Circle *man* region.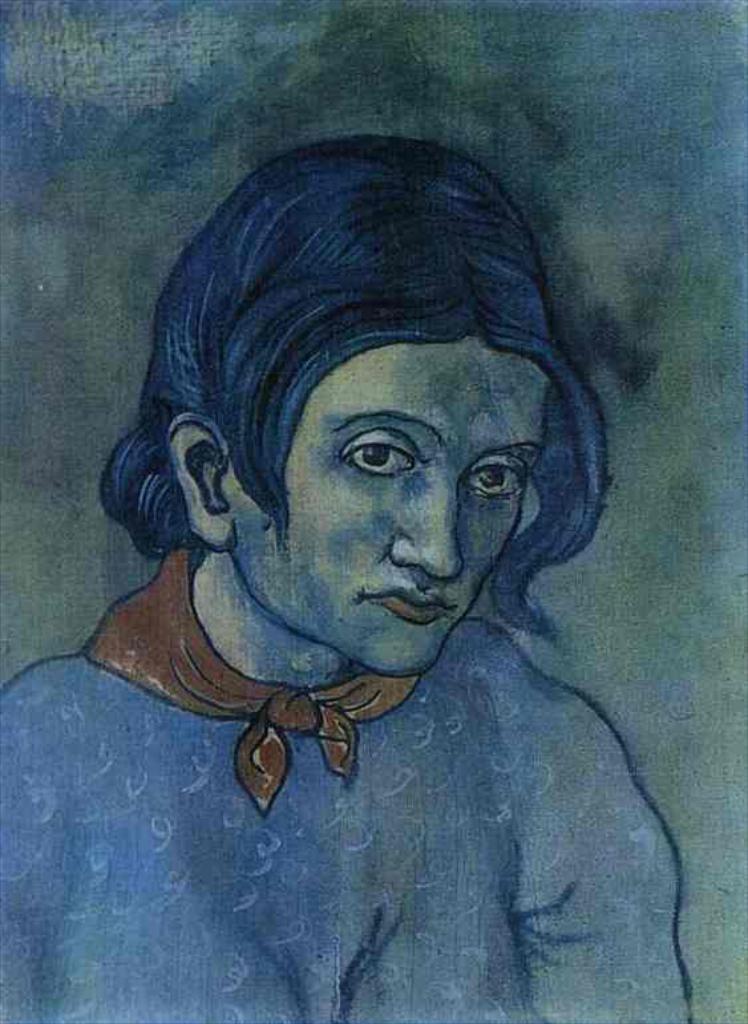
Region: bbox=(0, 133, 695, 1023).
